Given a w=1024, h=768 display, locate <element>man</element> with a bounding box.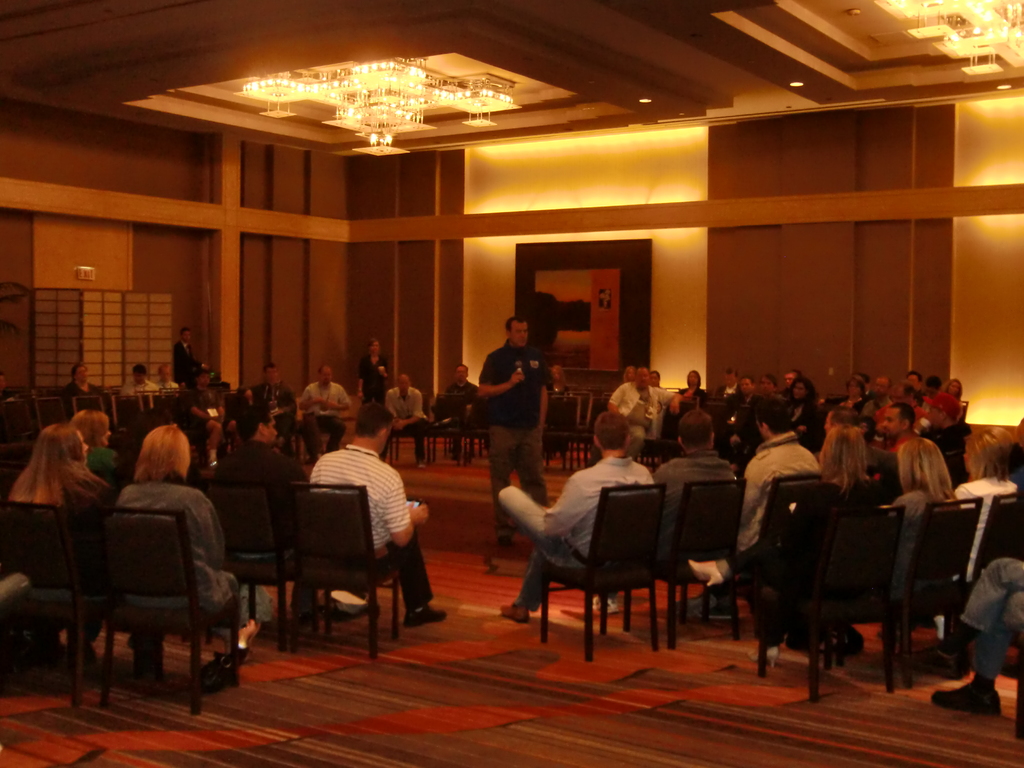
Located: {"x1": 183, "y1": 369, "x2": 236, "y2": 470}.
